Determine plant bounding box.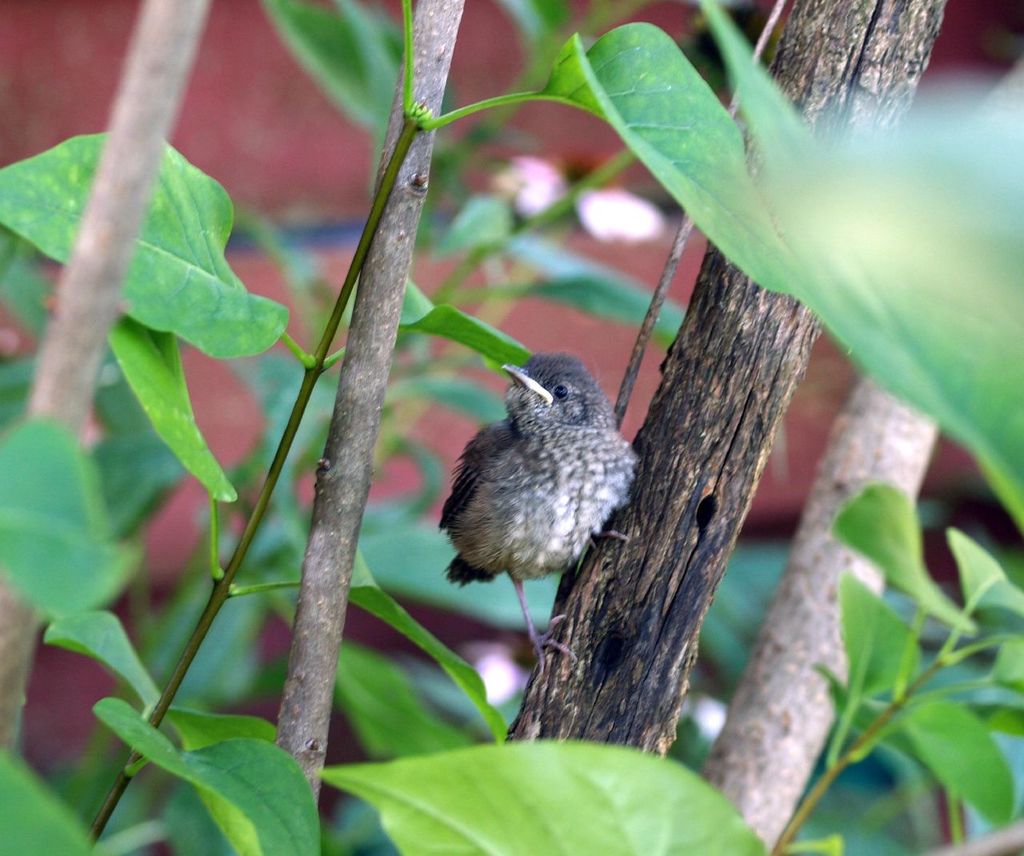
Determined: (2,18,981,847).
